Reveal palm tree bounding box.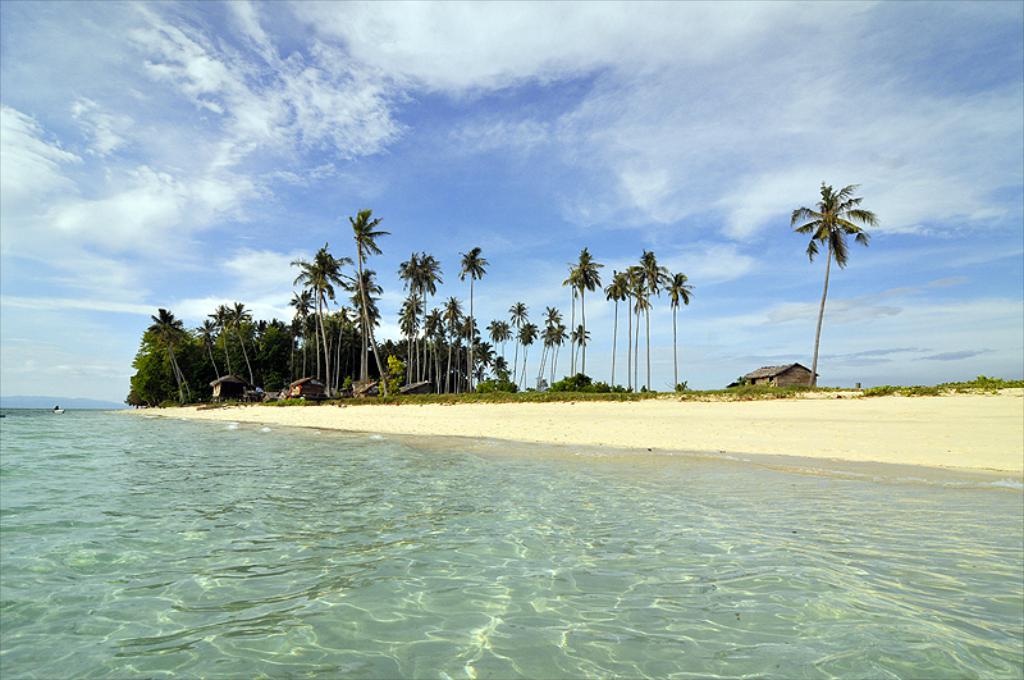
Revealed: select_region(666, 263, 690, 452).
